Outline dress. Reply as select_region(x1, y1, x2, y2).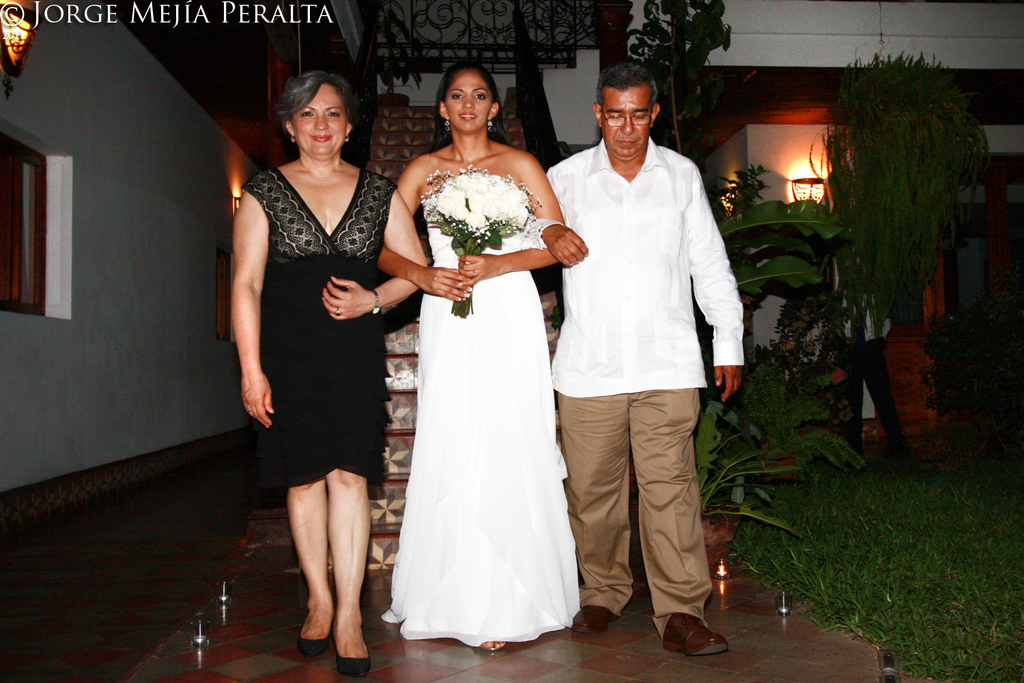
select_region(371, 113, 575, 656).
